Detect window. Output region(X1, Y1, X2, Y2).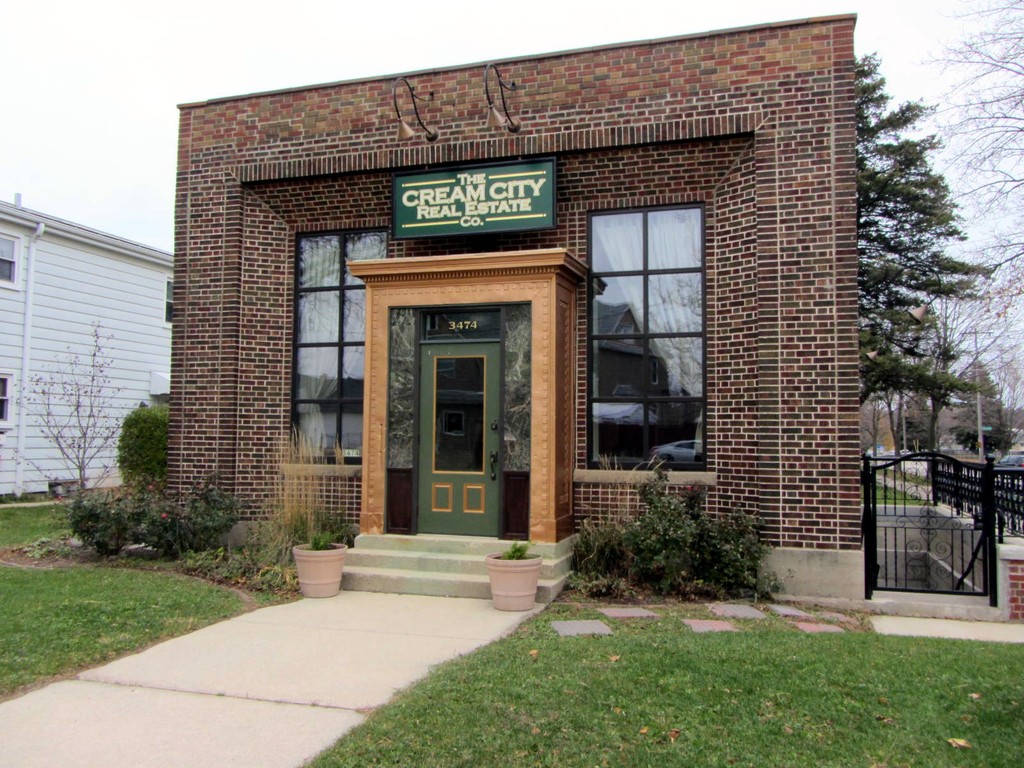
region(287, 217, 388, 465).
